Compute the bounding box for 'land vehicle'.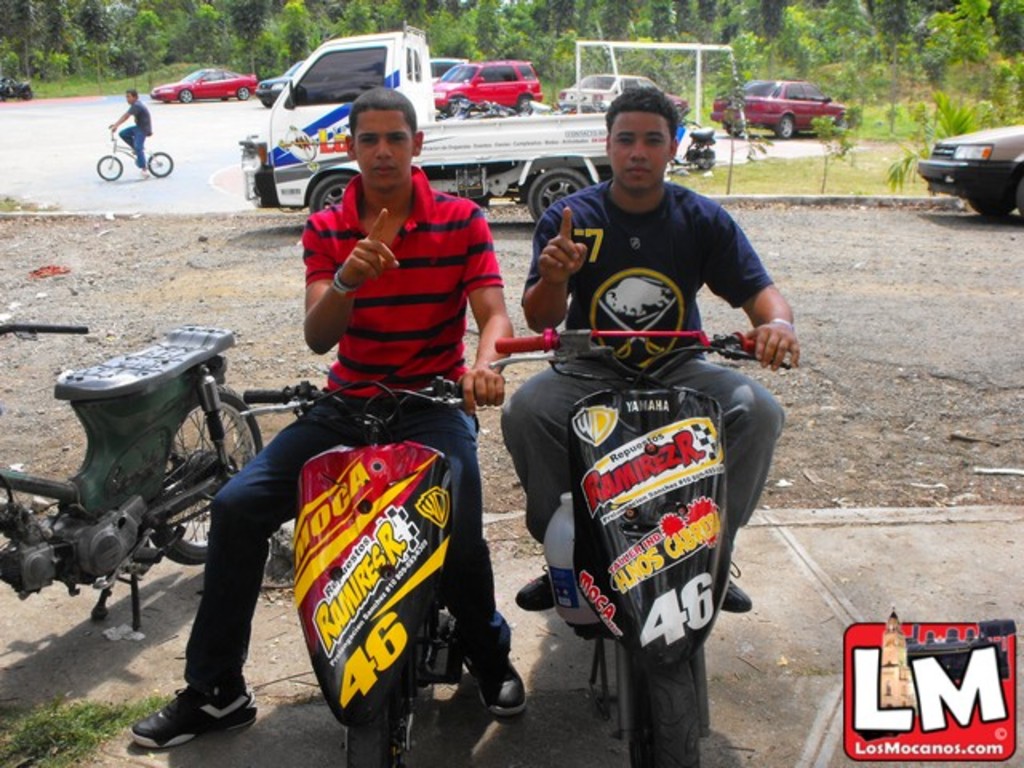
{"left": 154, "top": 67, "right": 256, "bottom": 98}.
